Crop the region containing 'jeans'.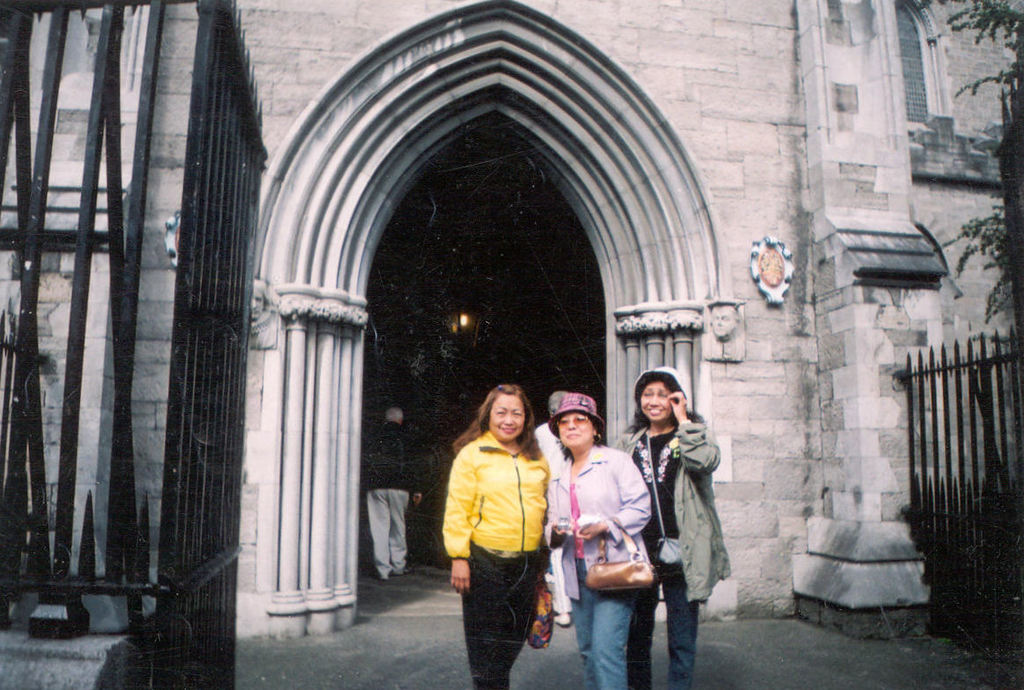
Crop region: [569, 557, 634, 689].
